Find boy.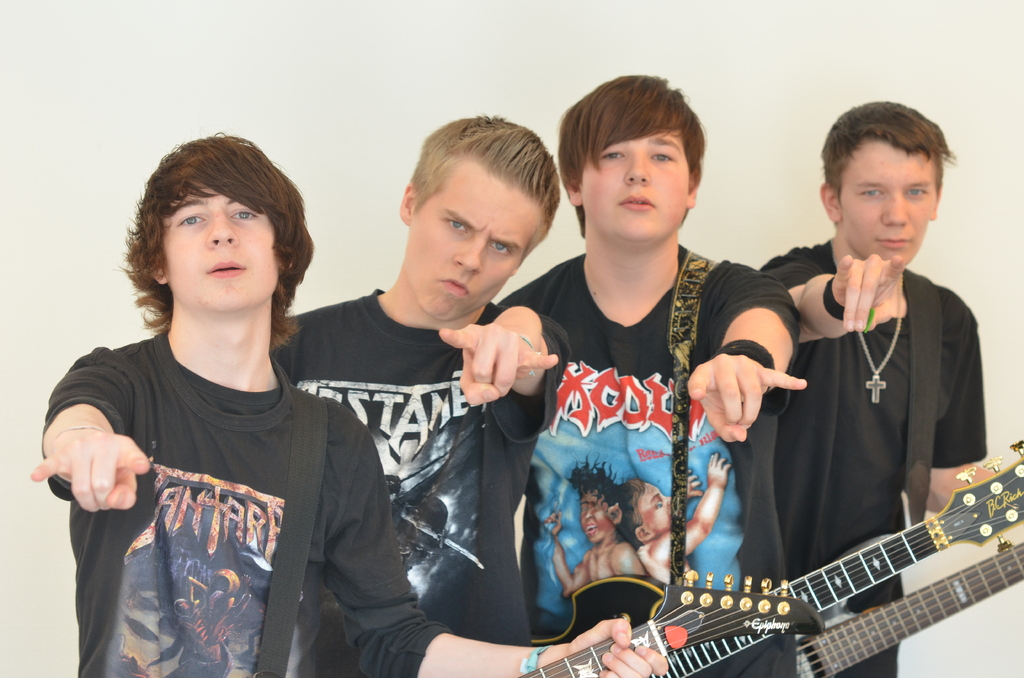
739 99 988 649.
